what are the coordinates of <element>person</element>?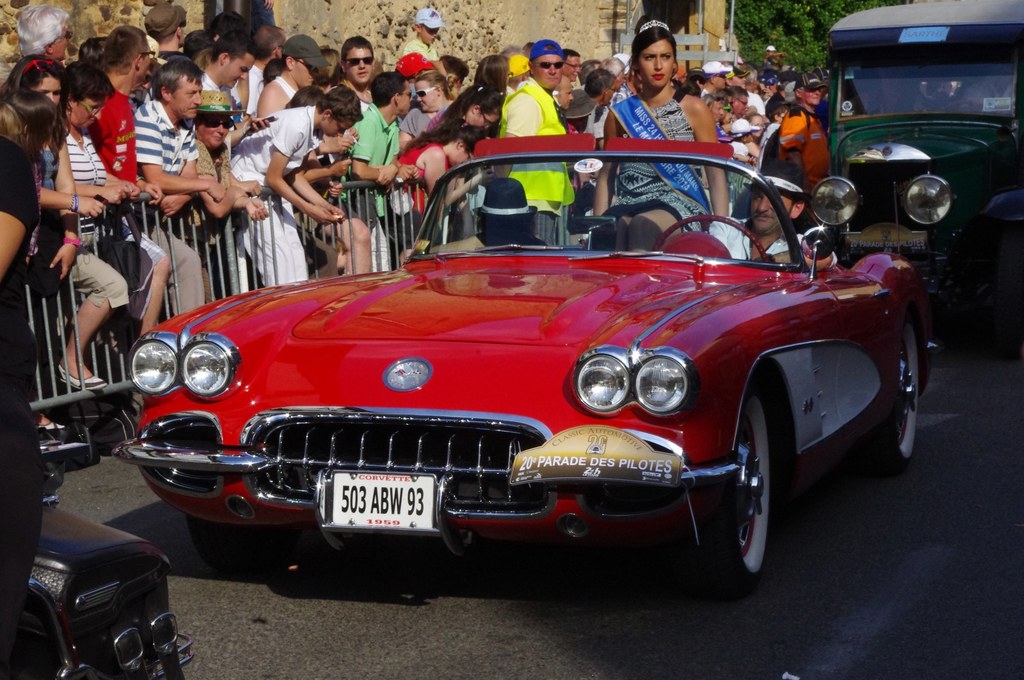
[485, 36, 572, 242].
